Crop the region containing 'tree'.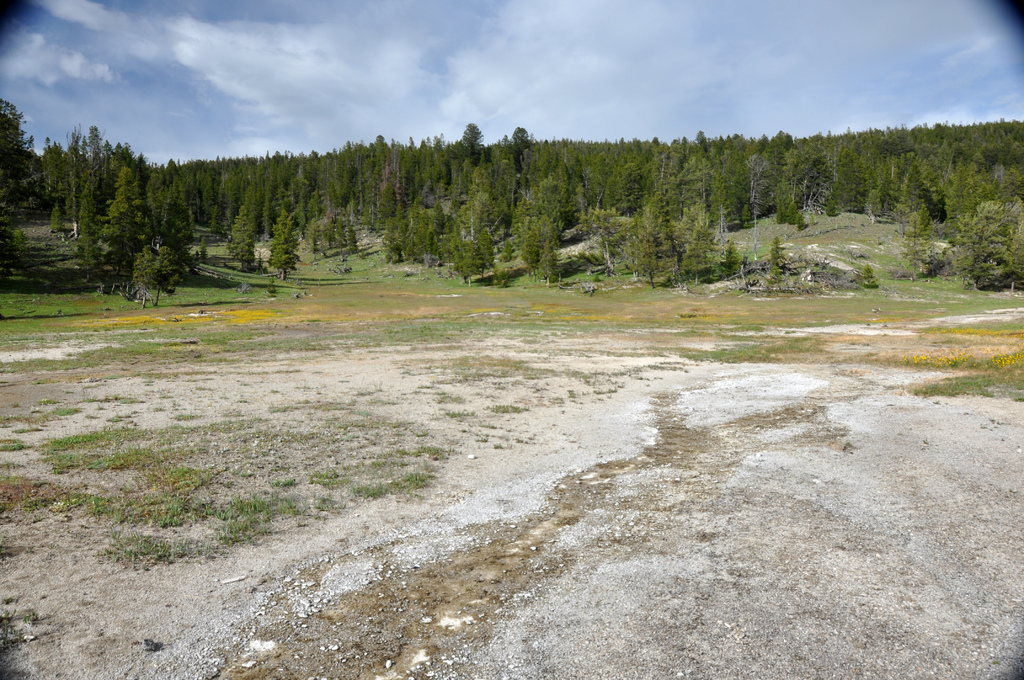
Crop region: x1=271 y1=206 x2=301 y2=285.
